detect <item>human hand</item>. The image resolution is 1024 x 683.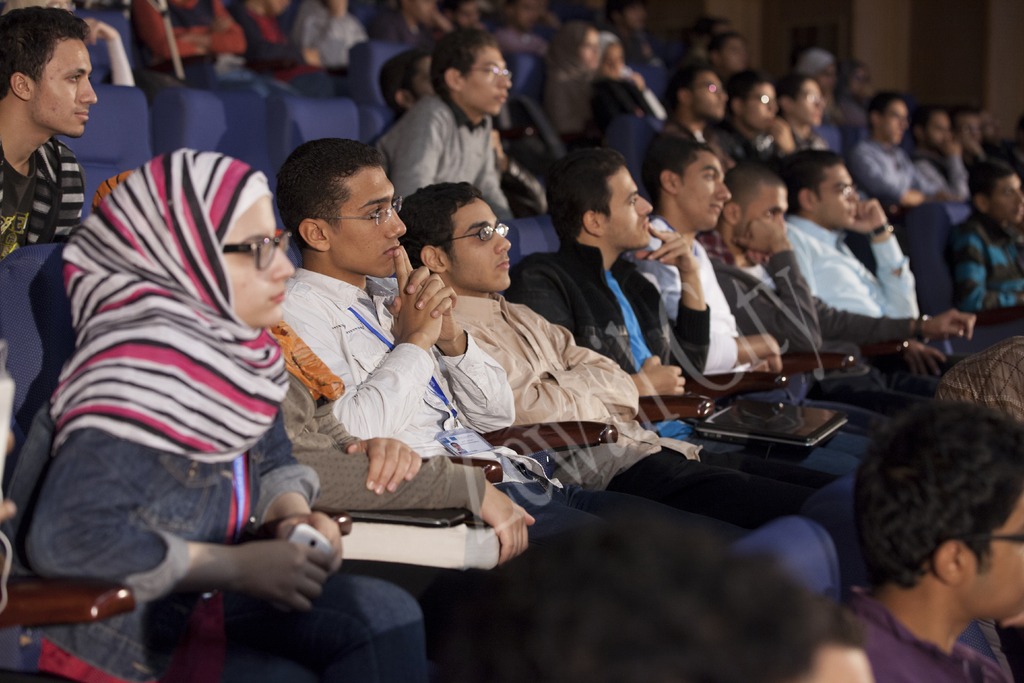
bbox=(429, 10, 454, 33).
